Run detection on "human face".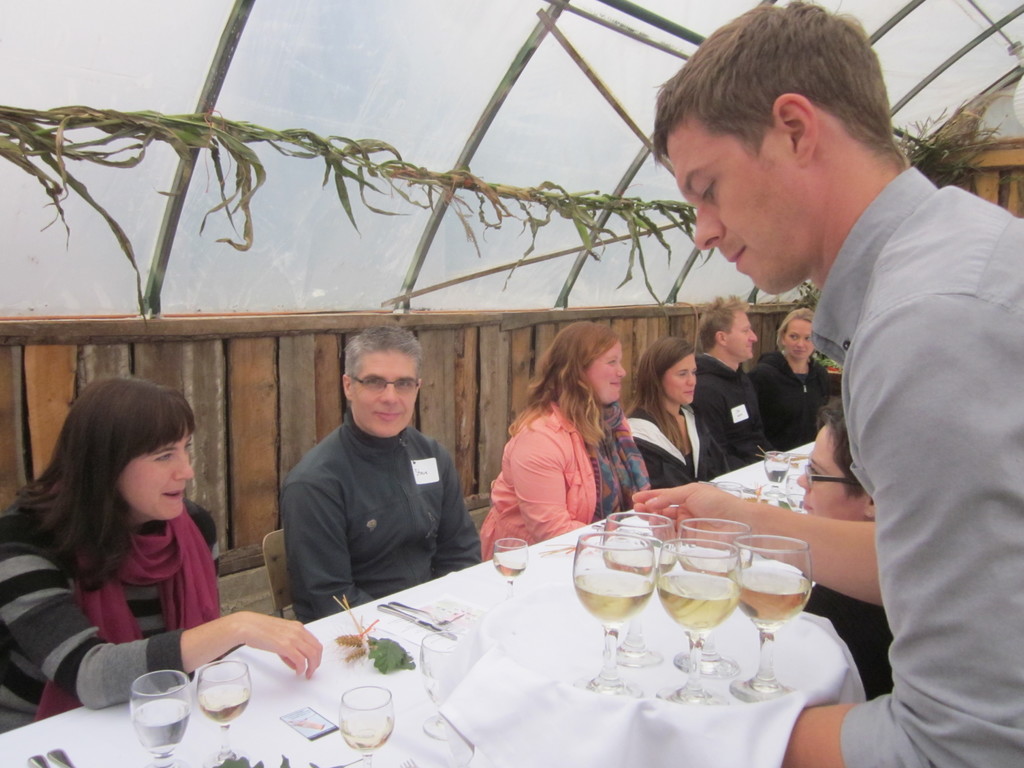
Result: 118, 430, 196, 518.
